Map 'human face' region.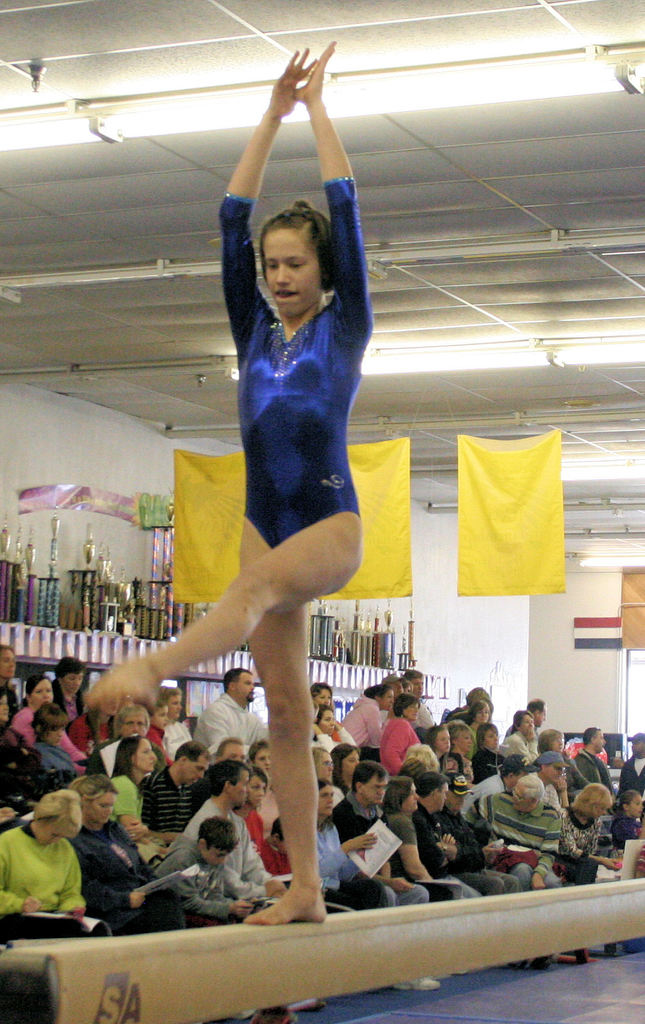
Mapped to select_region(455, 791, 466, 805).
